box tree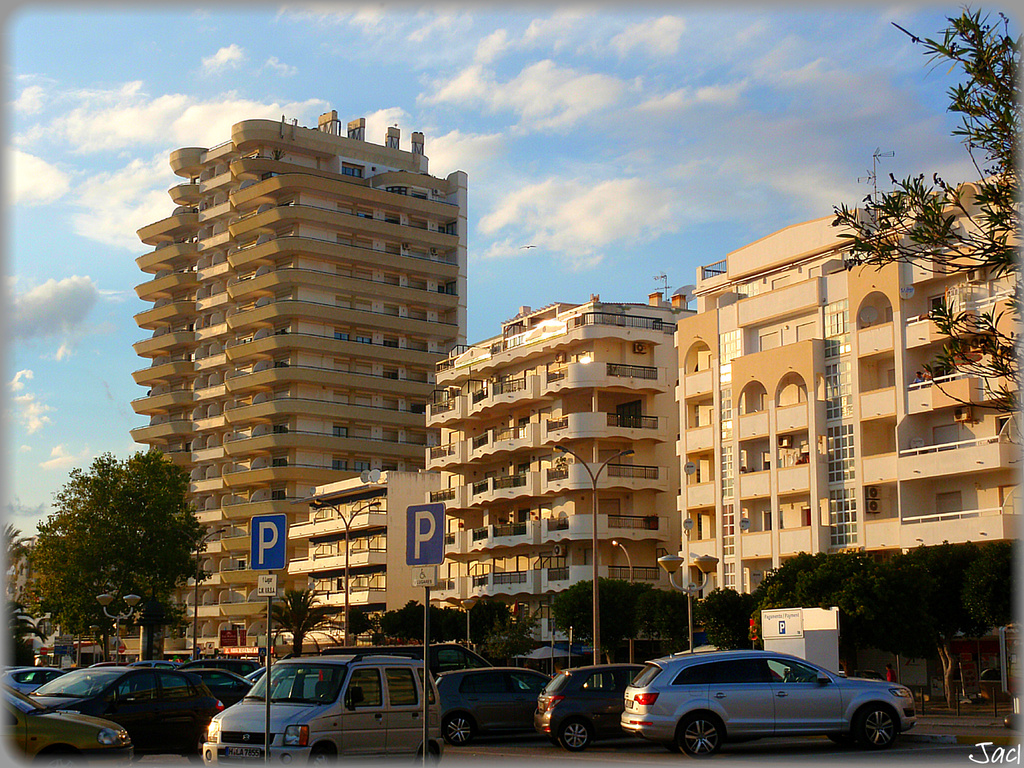
5:525:55:651
